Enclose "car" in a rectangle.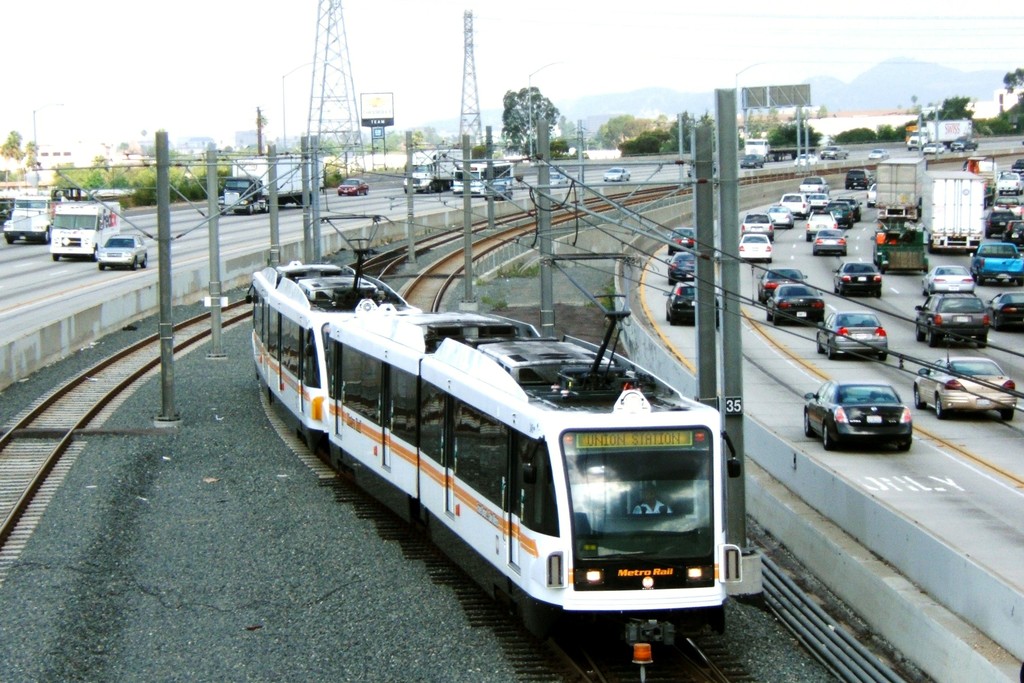
bbox=[948, 137, 981, 151].
